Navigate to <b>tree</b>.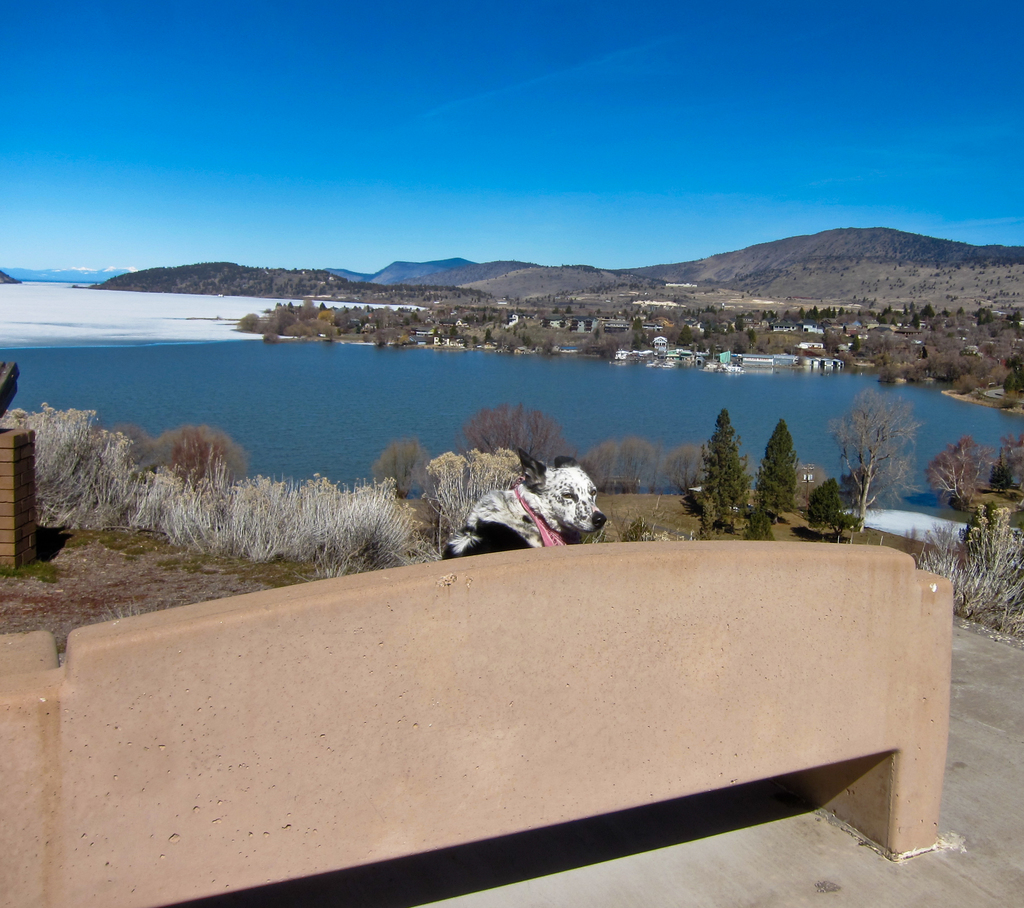
Navigation target: left=123, top=425, right=165, bottom=475.
